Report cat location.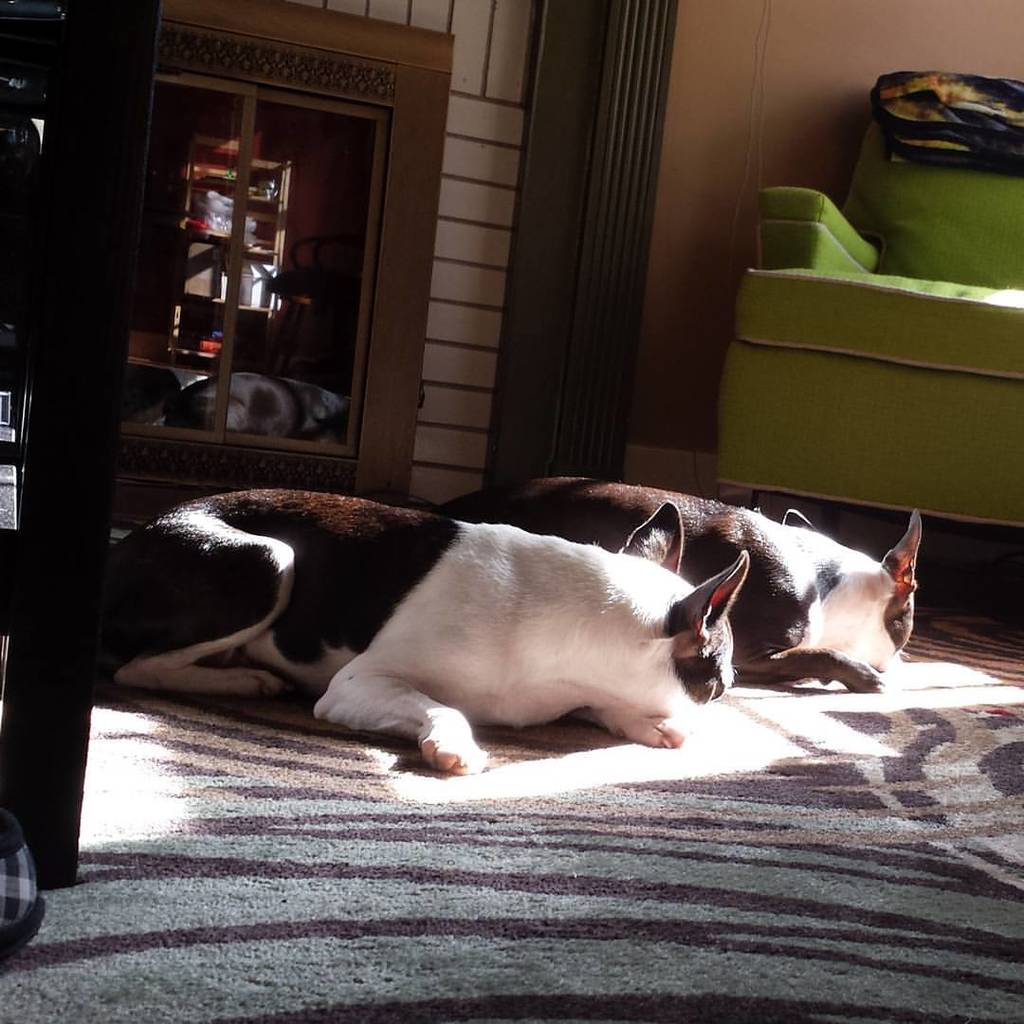
Report: <bbox>90, 485, 740, 775</bbox>.
